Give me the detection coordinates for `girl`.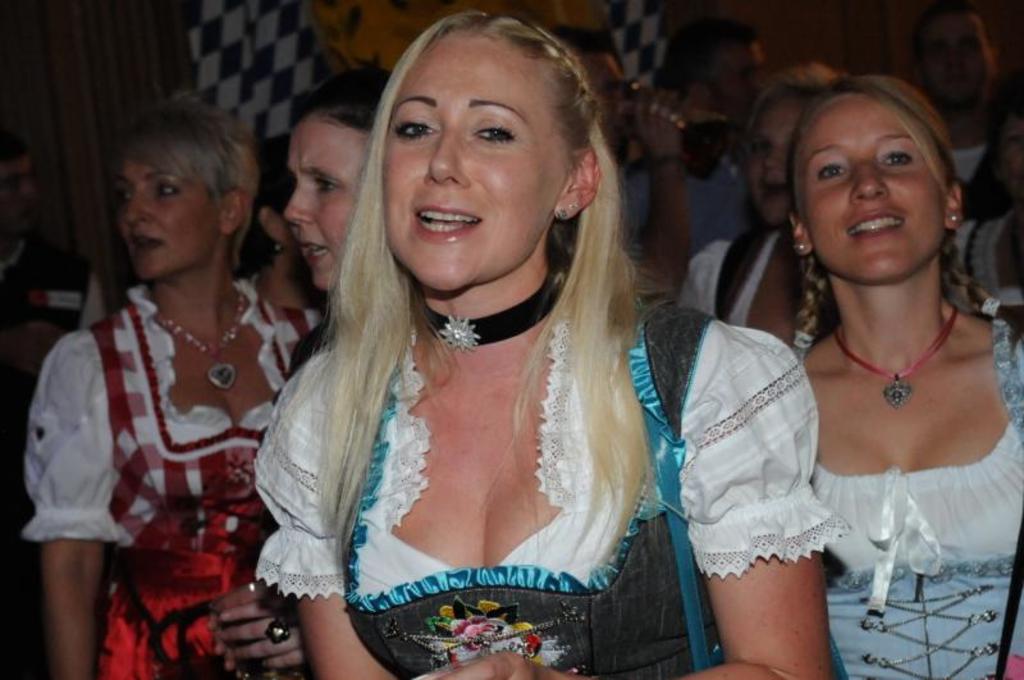
<region>792, 73, 1023, 679</region>.
